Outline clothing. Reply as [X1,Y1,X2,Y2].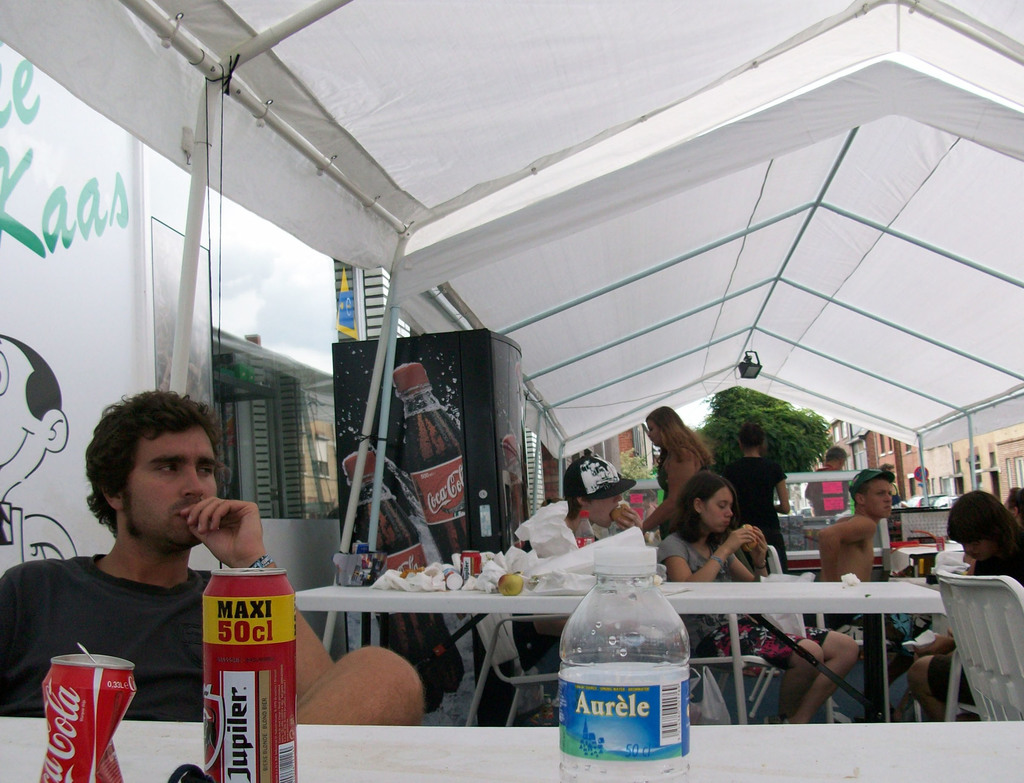
[653,524,828,676].
